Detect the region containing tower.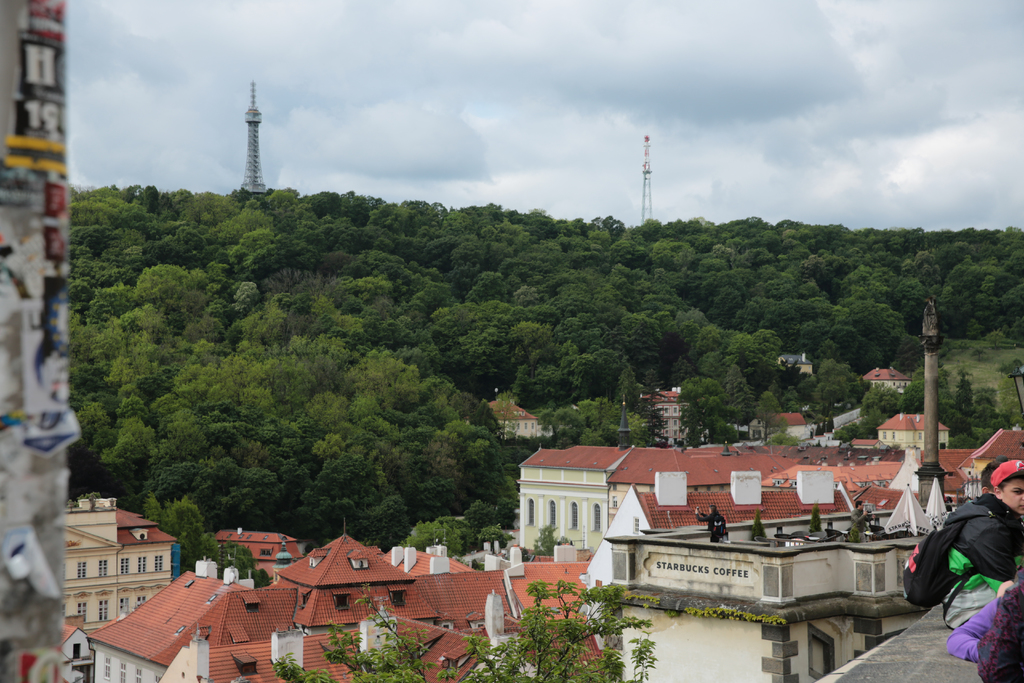
bbox=(240, 79, 268, 192).
